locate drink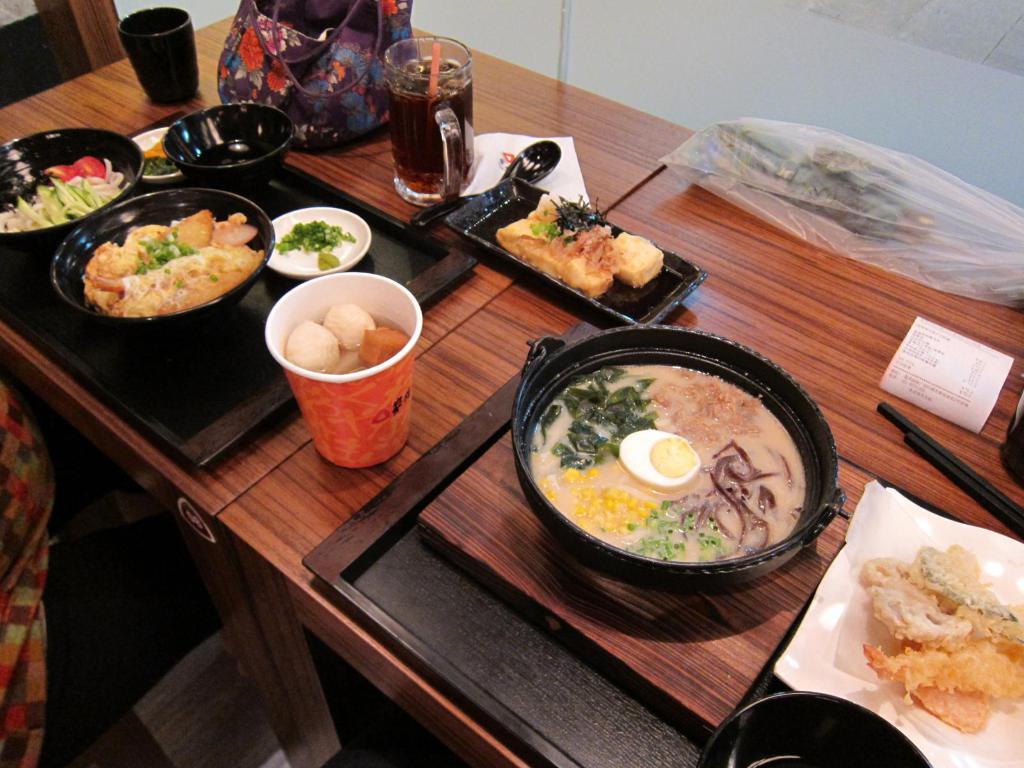
bbox(364, 29, 468, 205)
